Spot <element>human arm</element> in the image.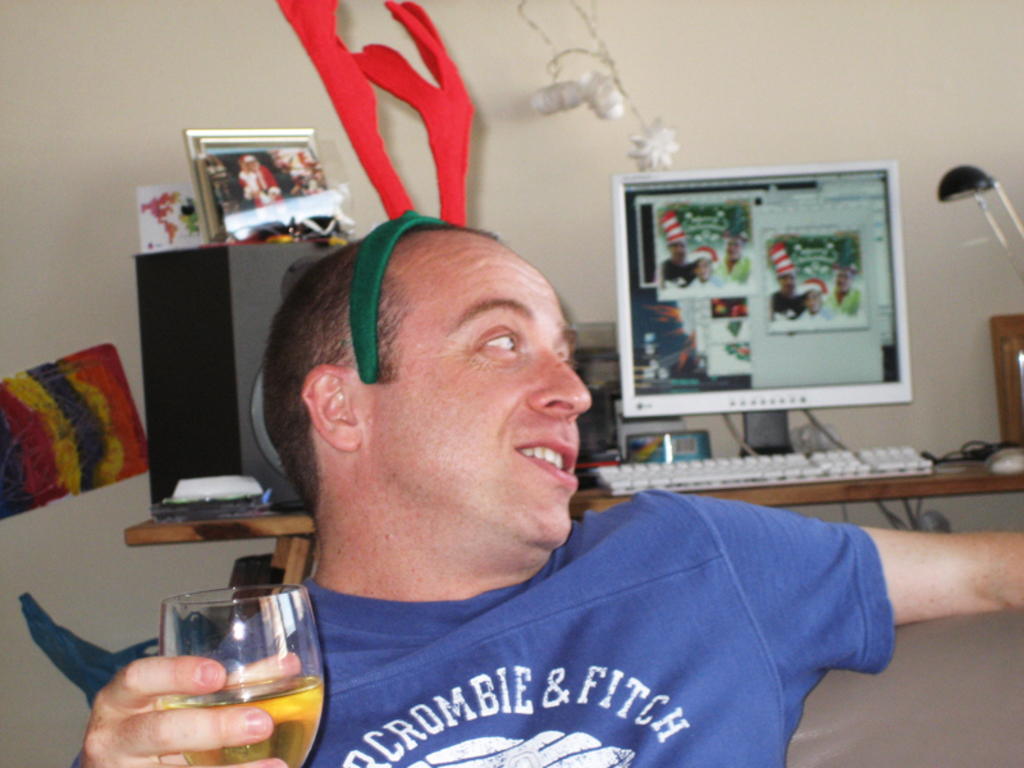
<element>human arm</element> found at <box>812,506,1020,676</box>.
